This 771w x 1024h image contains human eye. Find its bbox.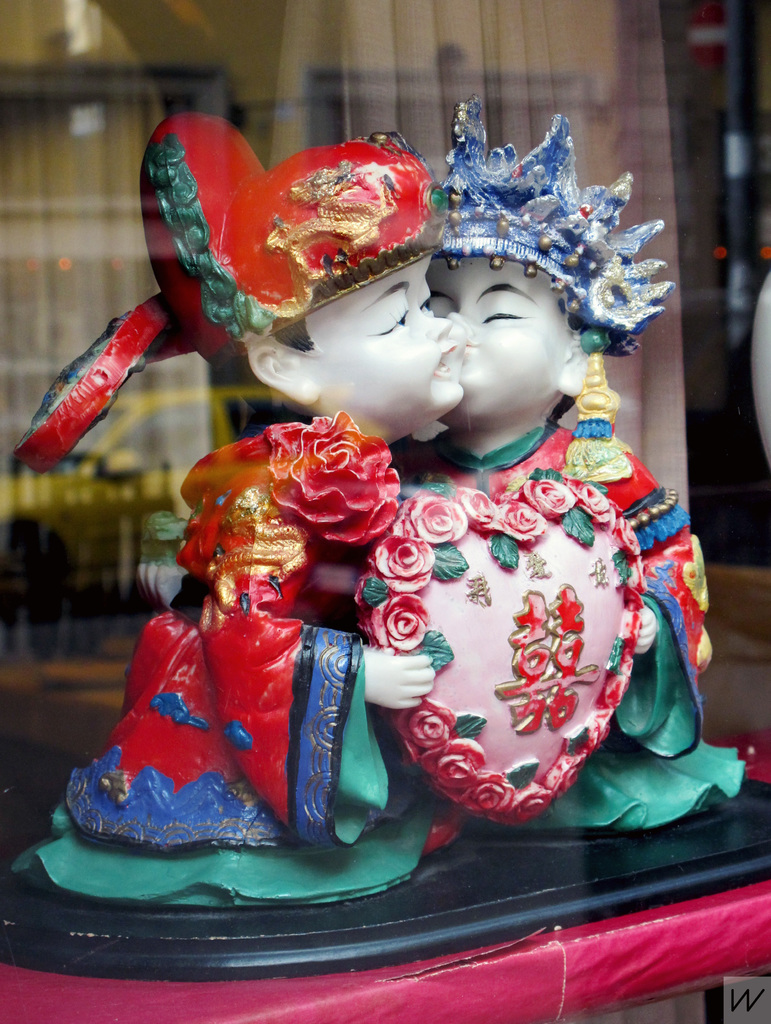
(left=371, top=296, right=414, bottom=335).
